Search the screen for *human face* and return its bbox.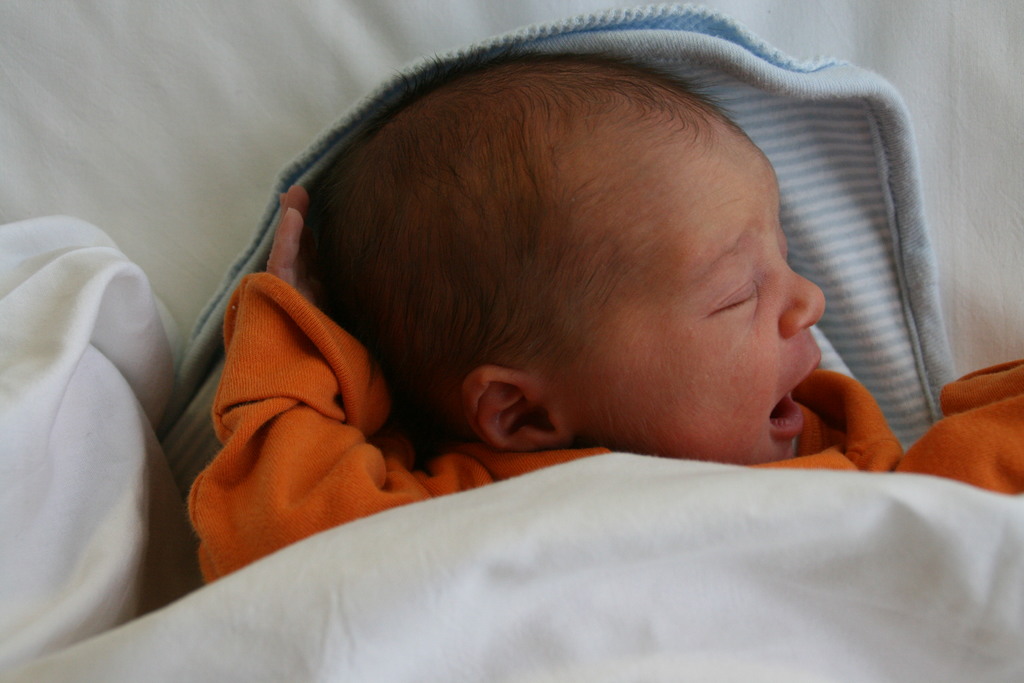
Found: {"x1": 564, "y1": 117, "x2": 830, "y2": 469}.
